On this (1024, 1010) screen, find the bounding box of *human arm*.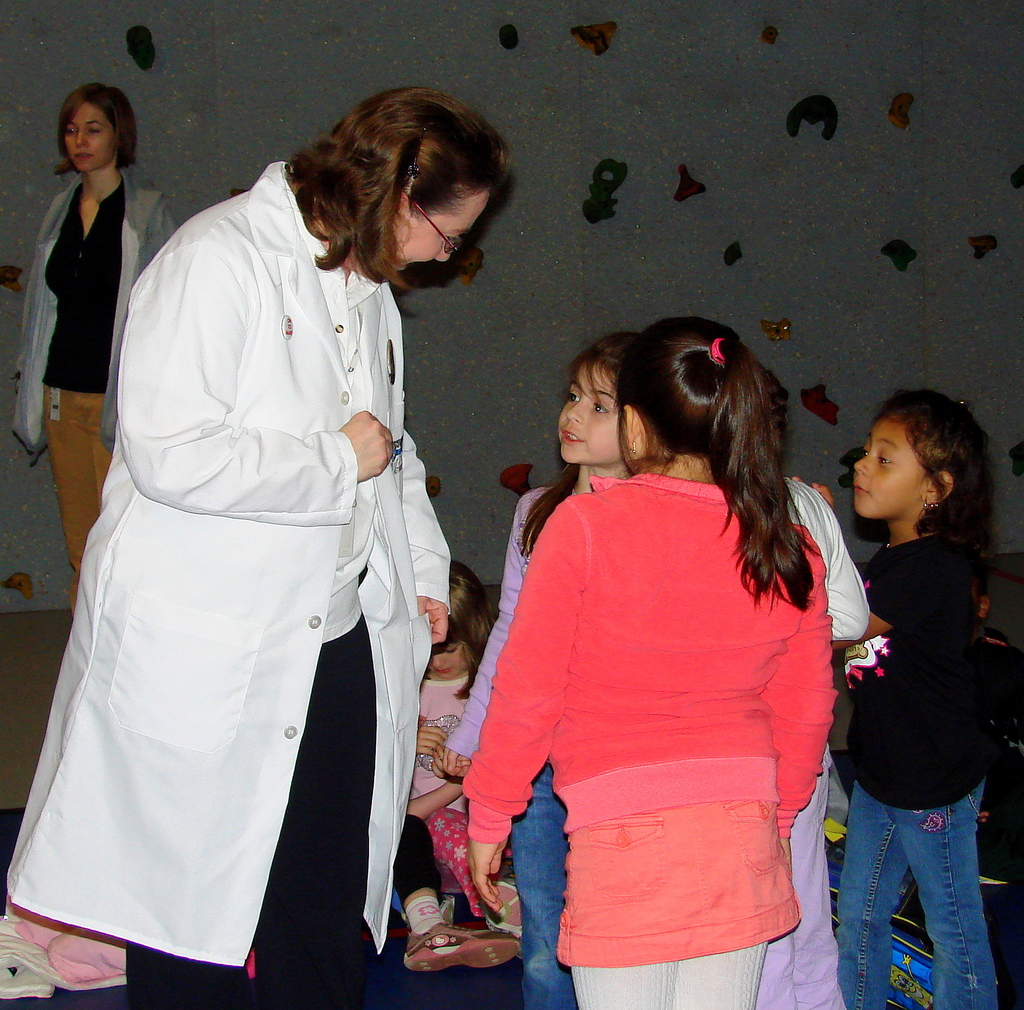
Bounding box: {"left": 122, "top": 240, "right": 391, "bottom": 516}.
